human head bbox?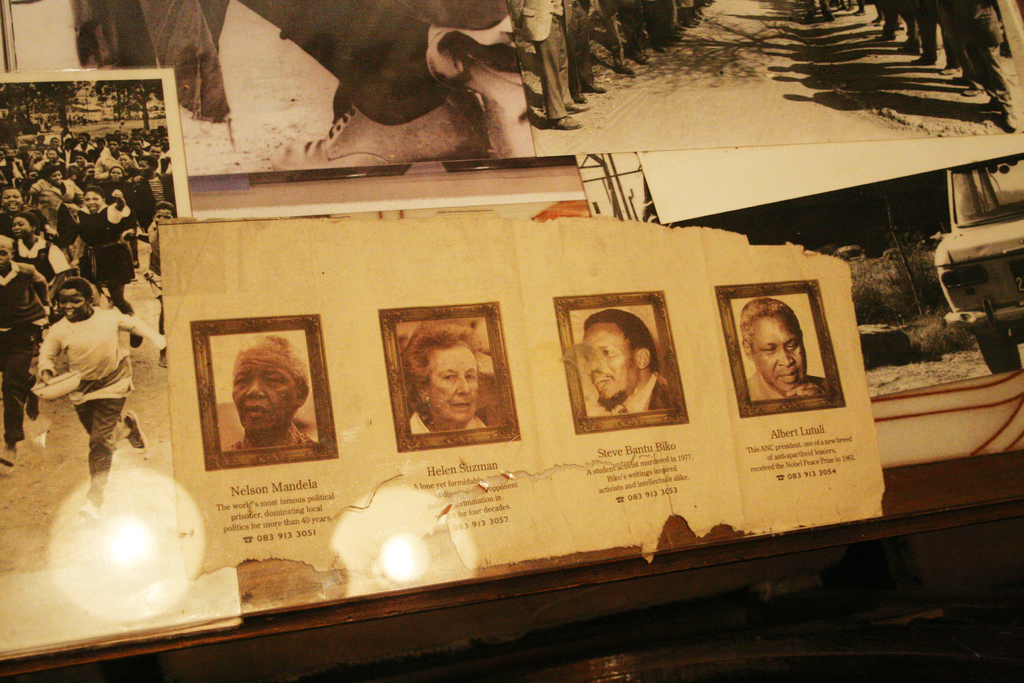
10/213/39/238
